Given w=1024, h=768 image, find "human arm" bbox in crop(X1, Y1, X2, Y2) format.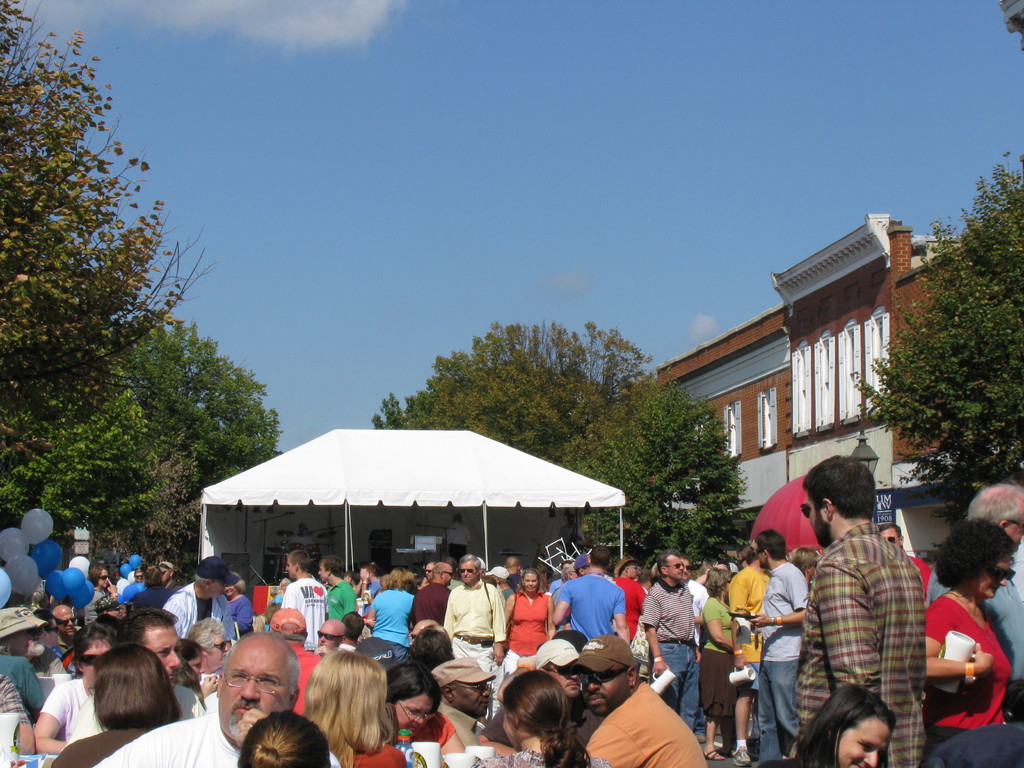
crop(95, 572, 122, 609).
